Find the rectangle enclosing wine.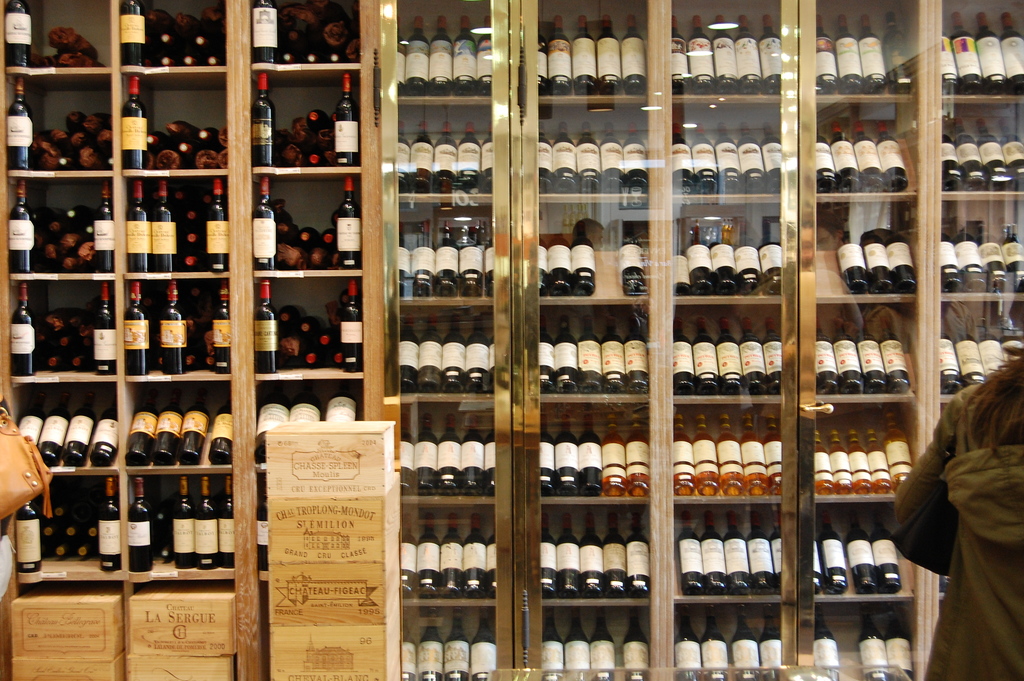
region(875, 511, 902, 593).
